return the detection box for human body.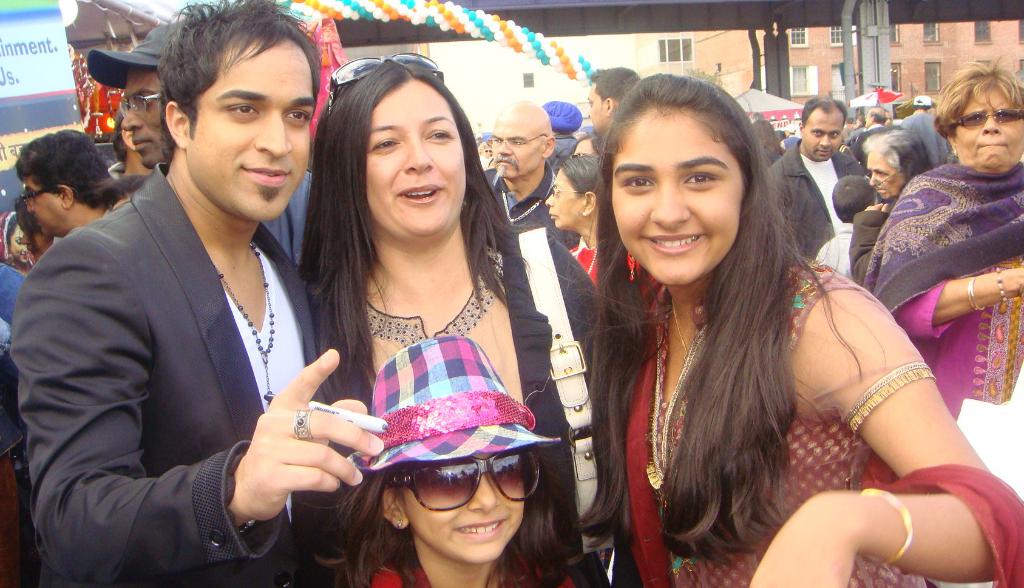
box=[853, 60, 1020, 443].
